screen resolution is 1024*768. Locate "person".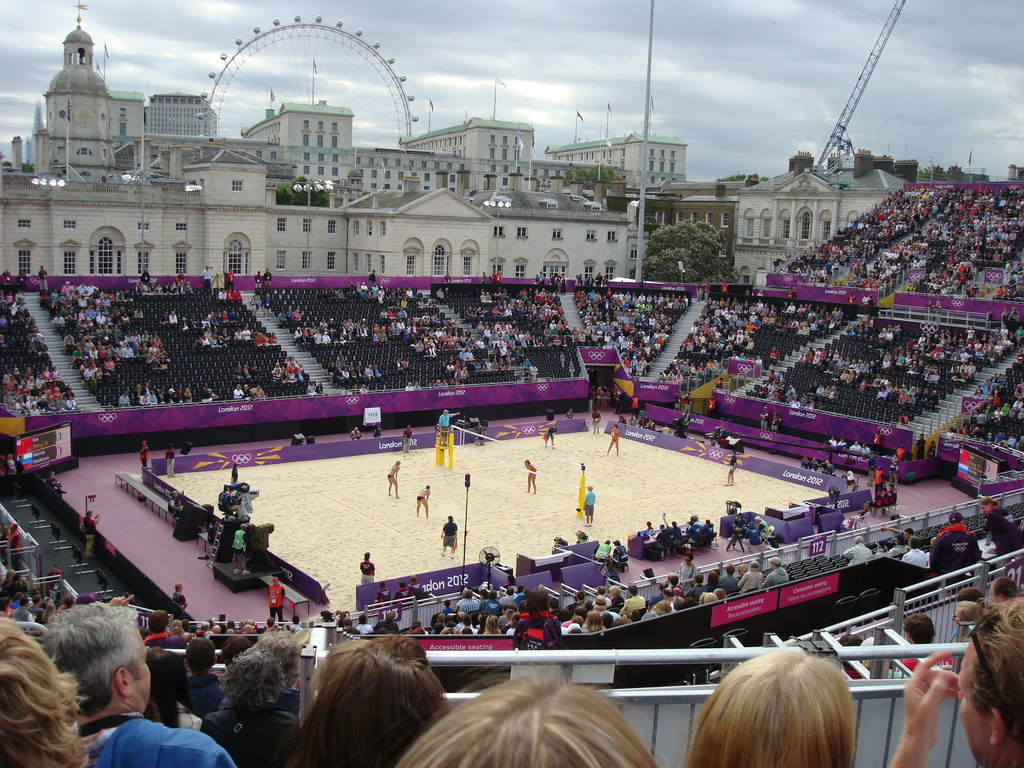
crop(589, 273, 594, 285).
